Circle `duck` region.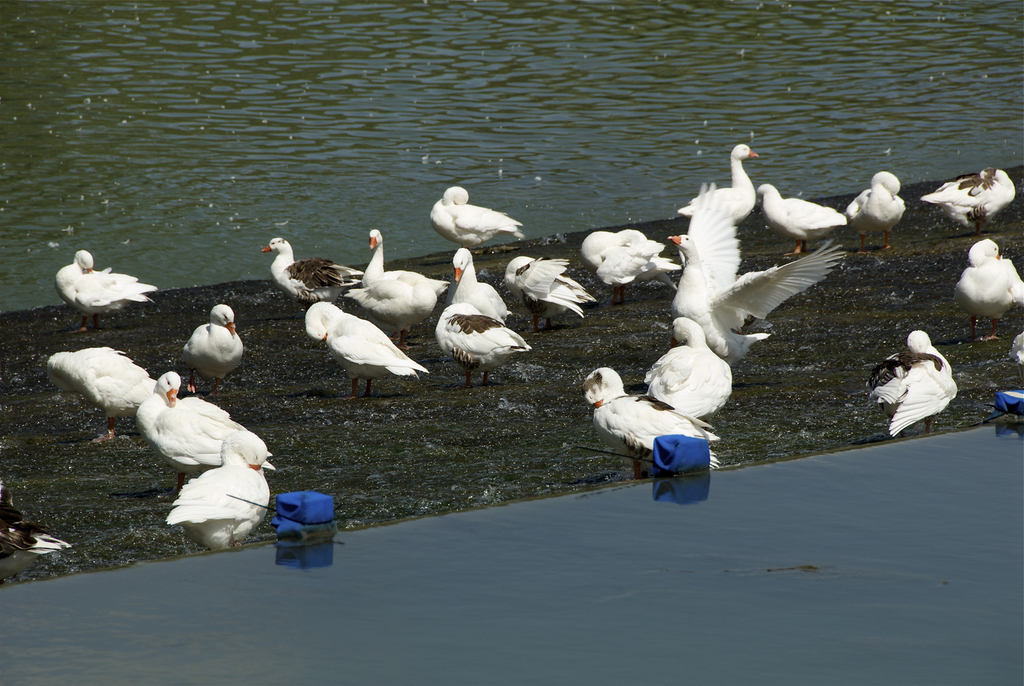
Region: 662:209:847:338.
